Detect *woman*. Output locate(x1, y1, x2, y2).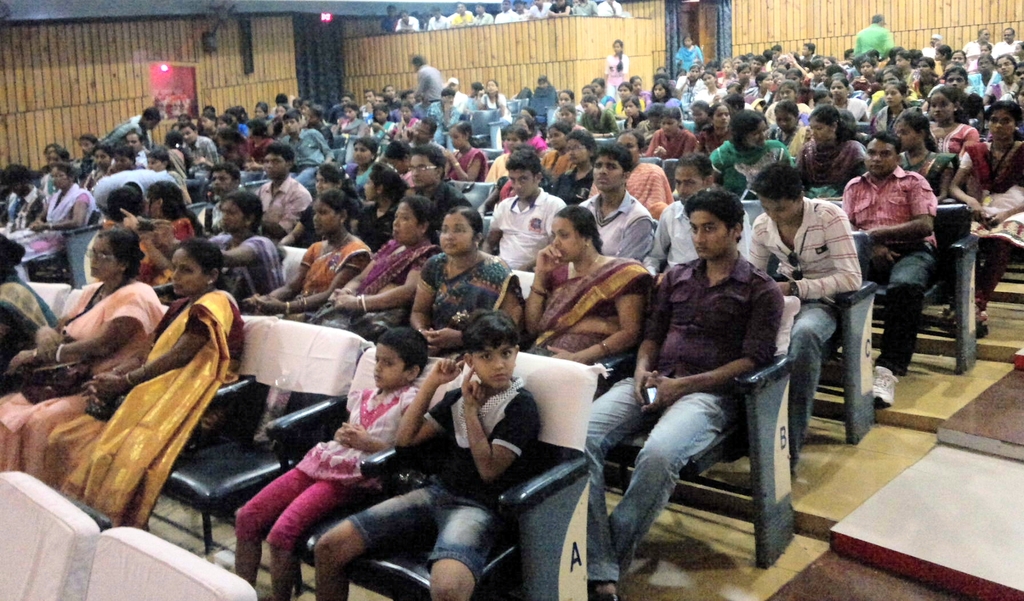
locate(250, 186, 367, 320).
